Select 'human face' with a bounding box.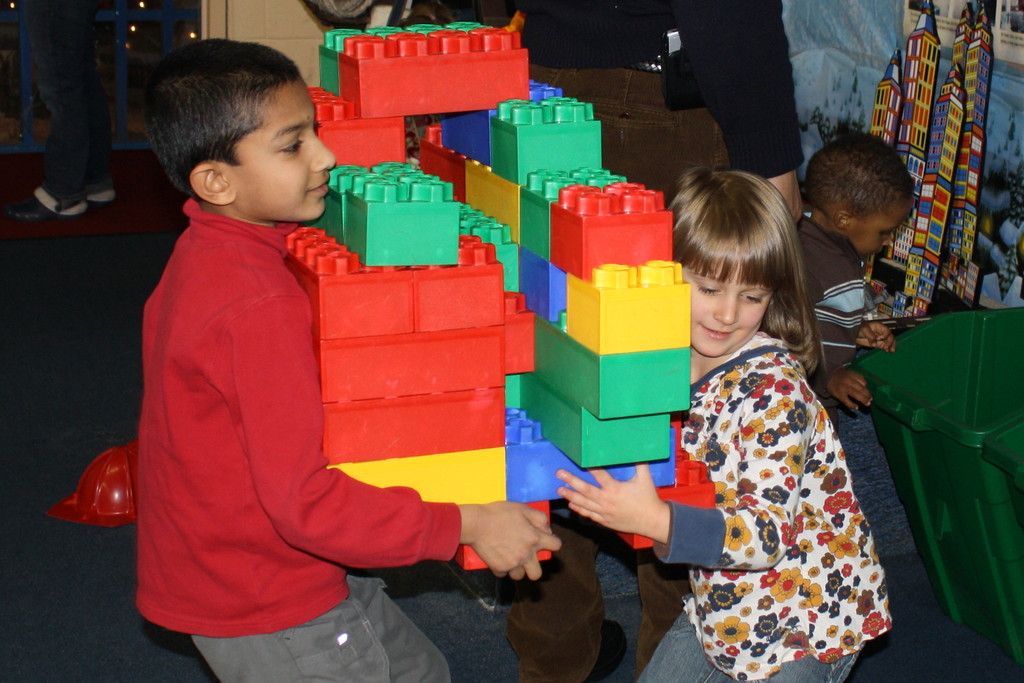
x1=239, y1=77, x2=333, y2=215.
